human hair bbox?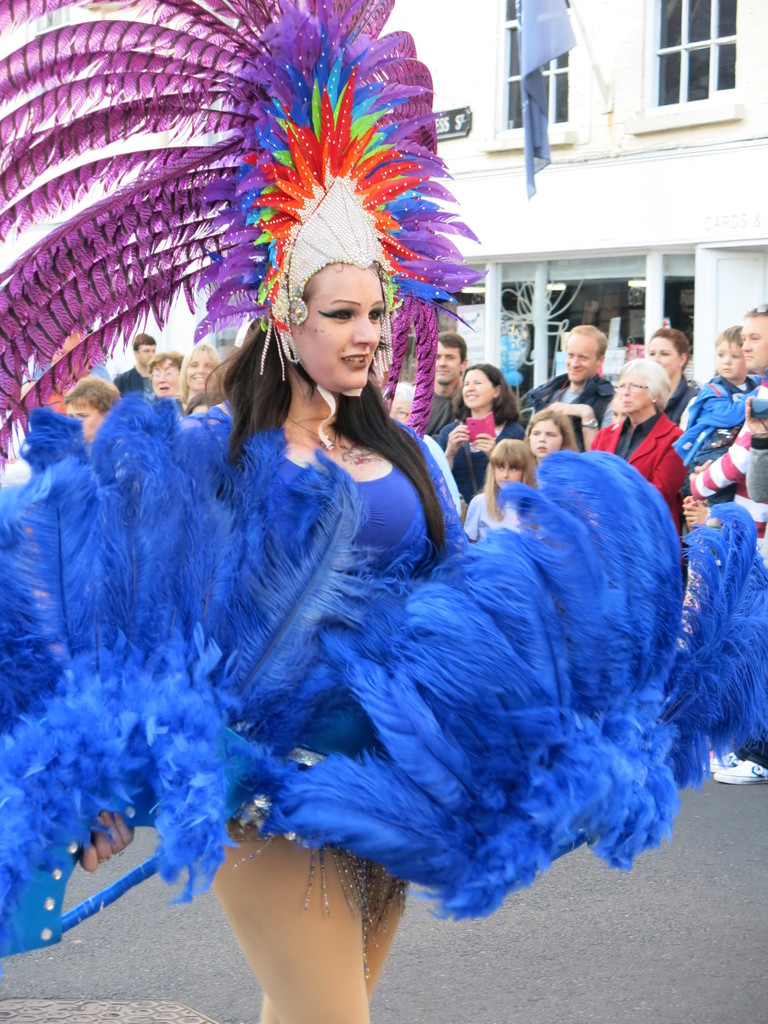
detection(751, 306, 767, 323)
